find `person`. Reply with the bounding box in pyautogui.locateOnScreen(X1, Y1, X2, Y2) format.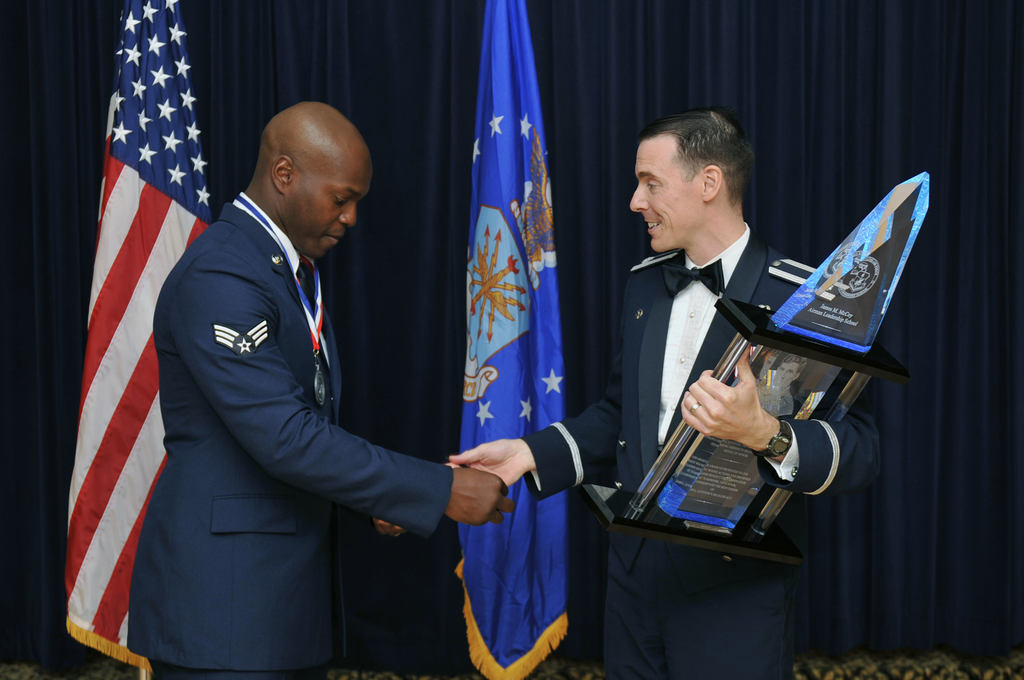
pyautogui.locateOnScreen(447, 109, 886, 679).
